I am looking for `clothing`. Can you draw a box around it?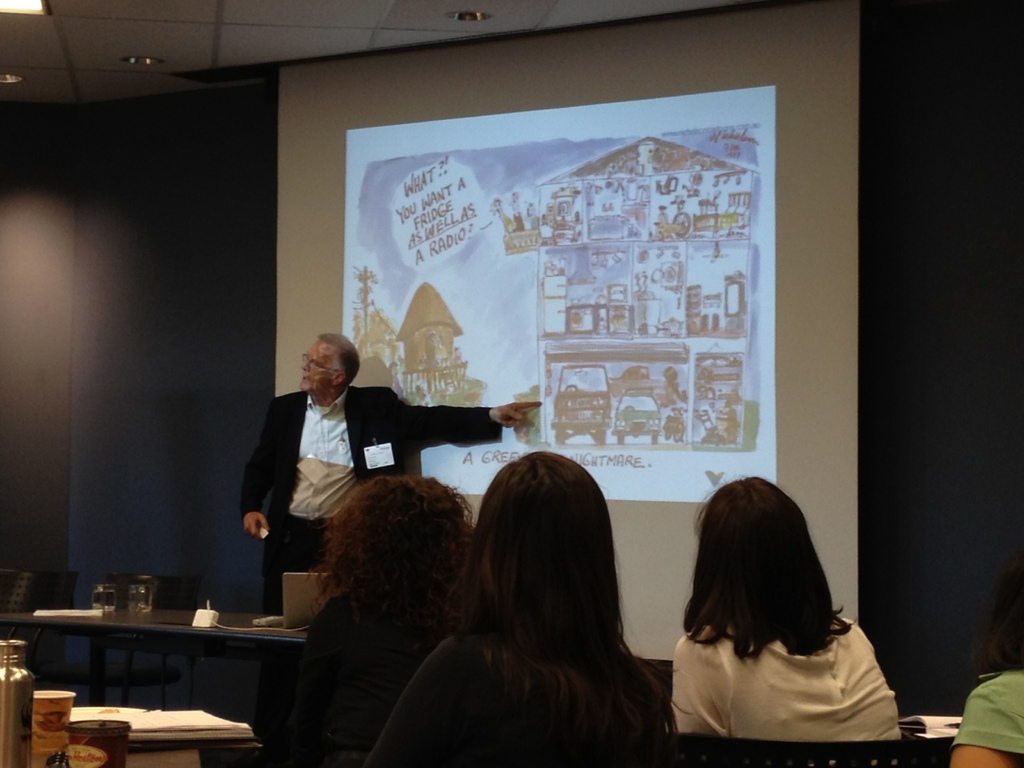
Sure, the bounding box is [left=955, top=666, right=1023, bottom=756].
